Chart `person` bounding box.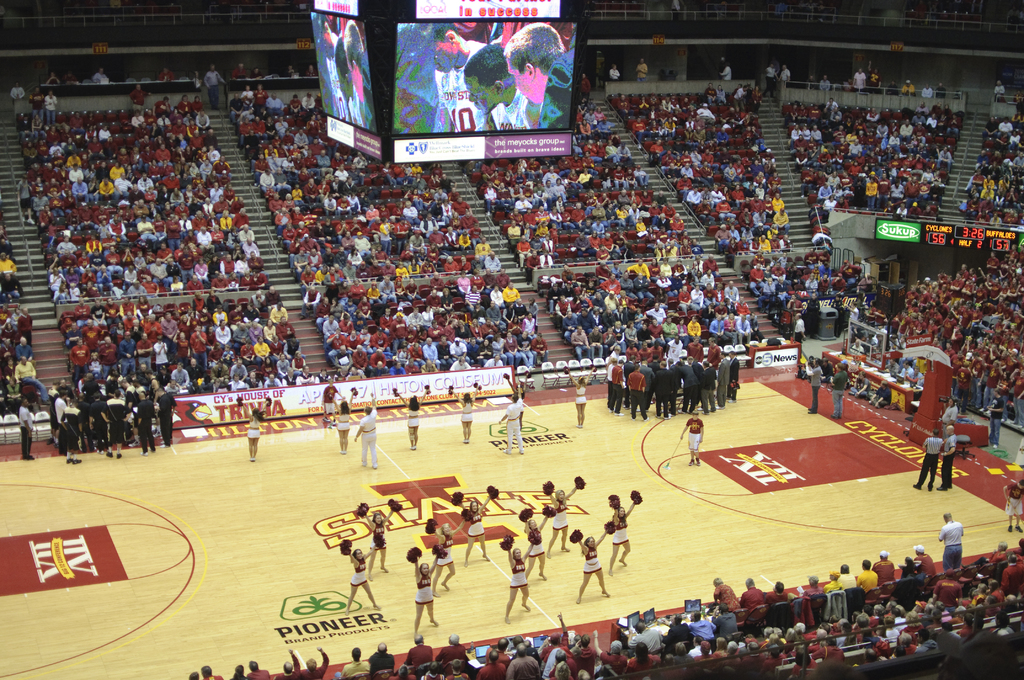
Charted: [996, 478, 1023, 530].
